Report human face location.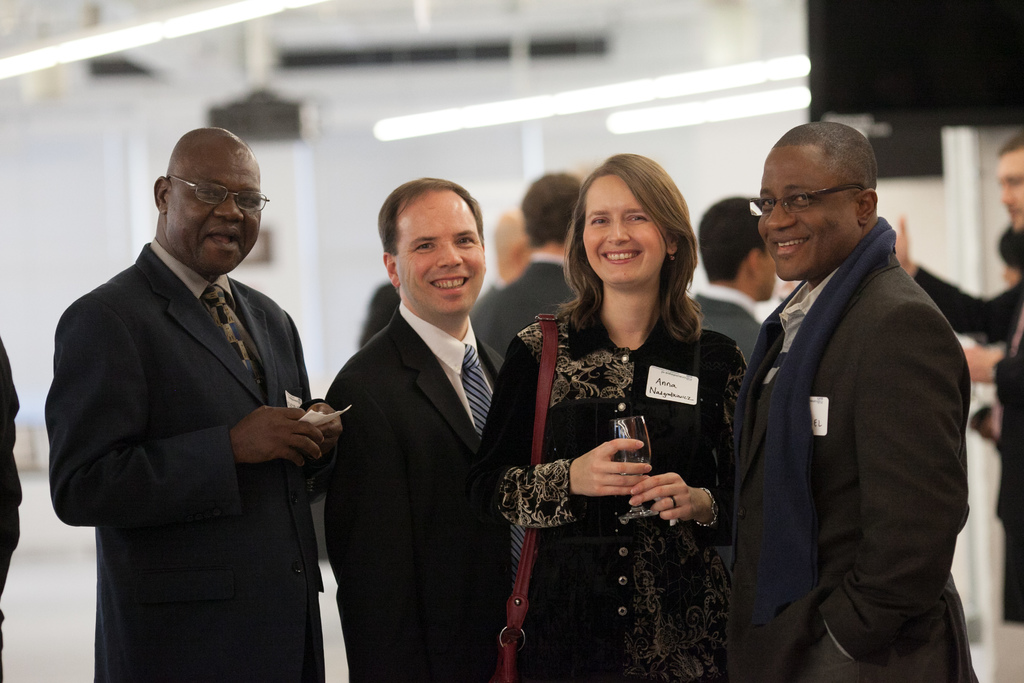
Report: box=[996, 152, 1023, 229].
